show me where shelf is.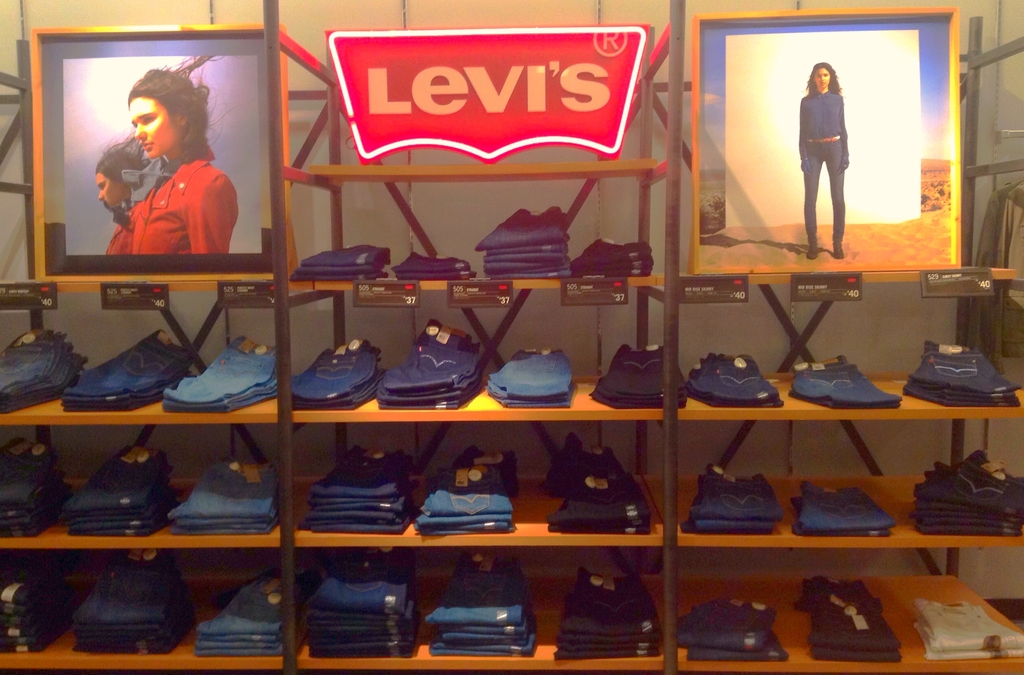
shelf is at [x1=286, y1=278, x2=666, y2=432].
